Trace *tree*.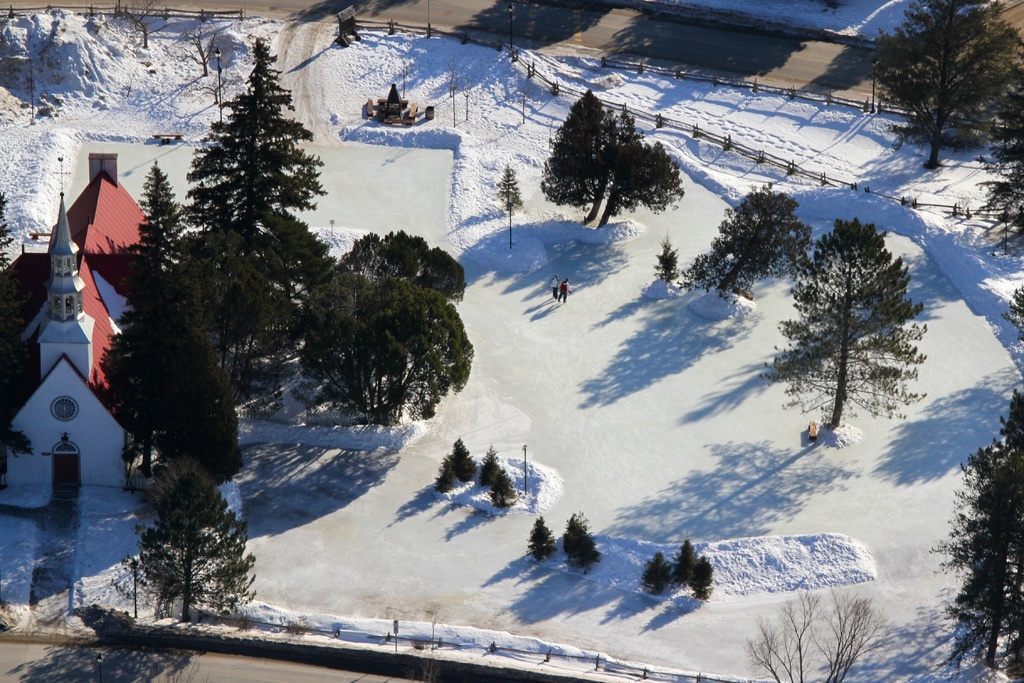
Traced to bbox(741, 583, 893, 682).
